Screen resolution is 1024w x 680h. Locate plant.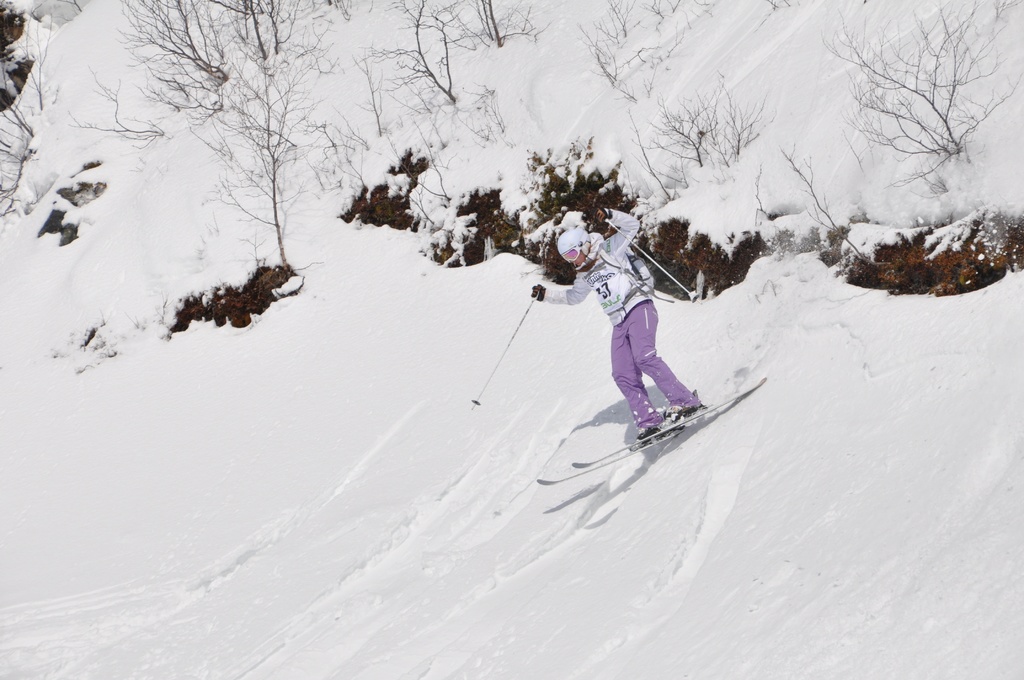
825,0,1023,169.
